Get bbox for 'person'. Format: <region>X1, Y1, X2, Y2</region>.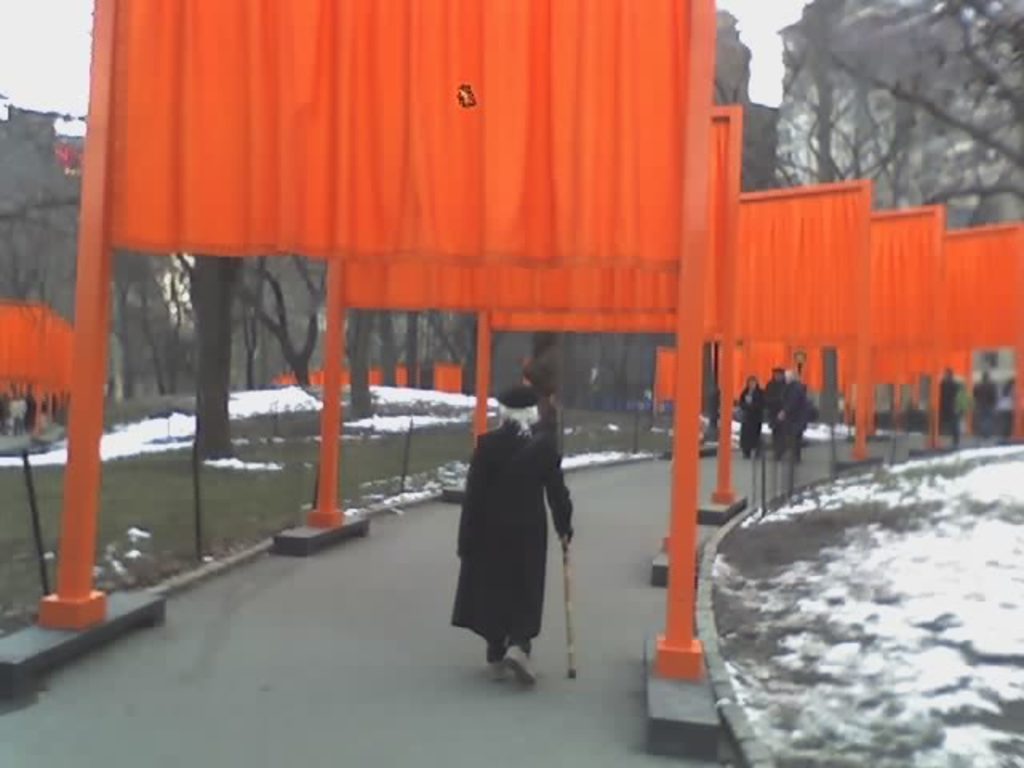
<region>739, 378, 762, 454</region>.
